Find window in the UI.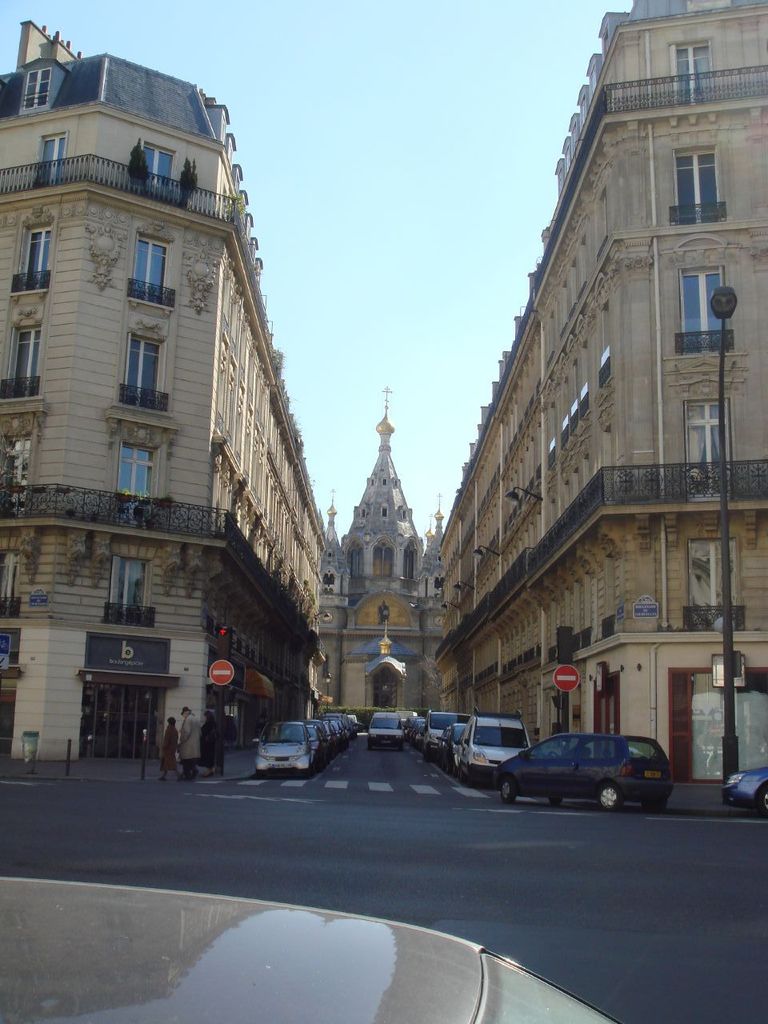
UI element at <bbox>347, 543, 361, 577</bbox>.
